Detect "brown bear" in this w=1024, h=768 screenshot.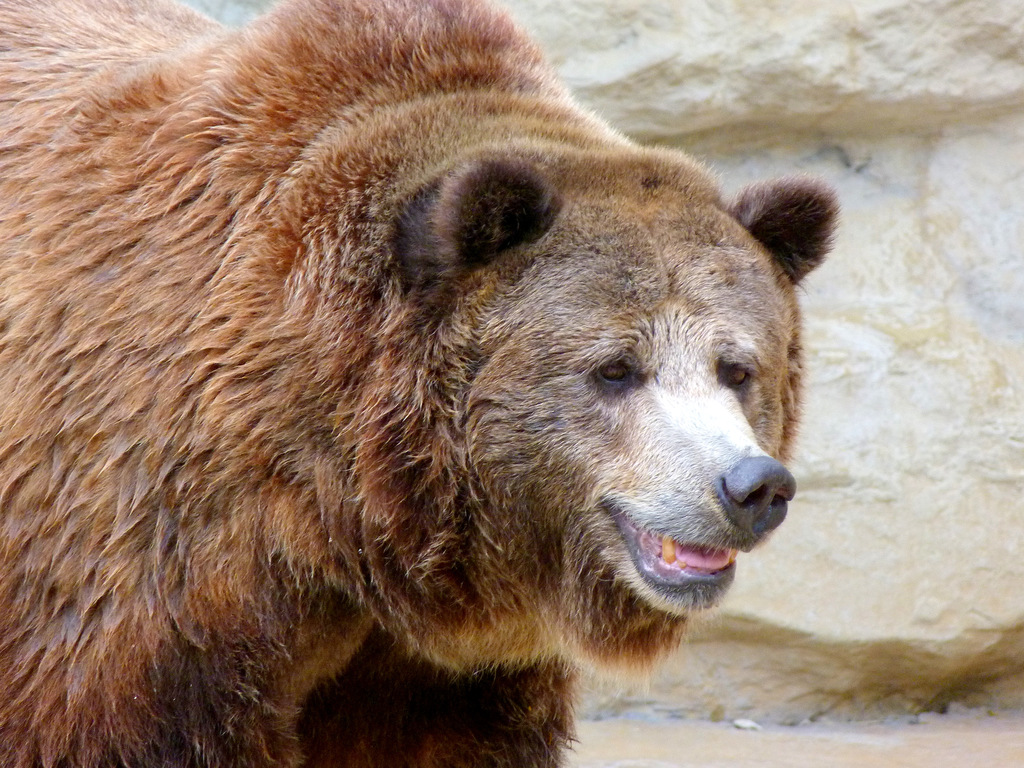
Detection: (left=0, top=0, right=842, bottom=767).
